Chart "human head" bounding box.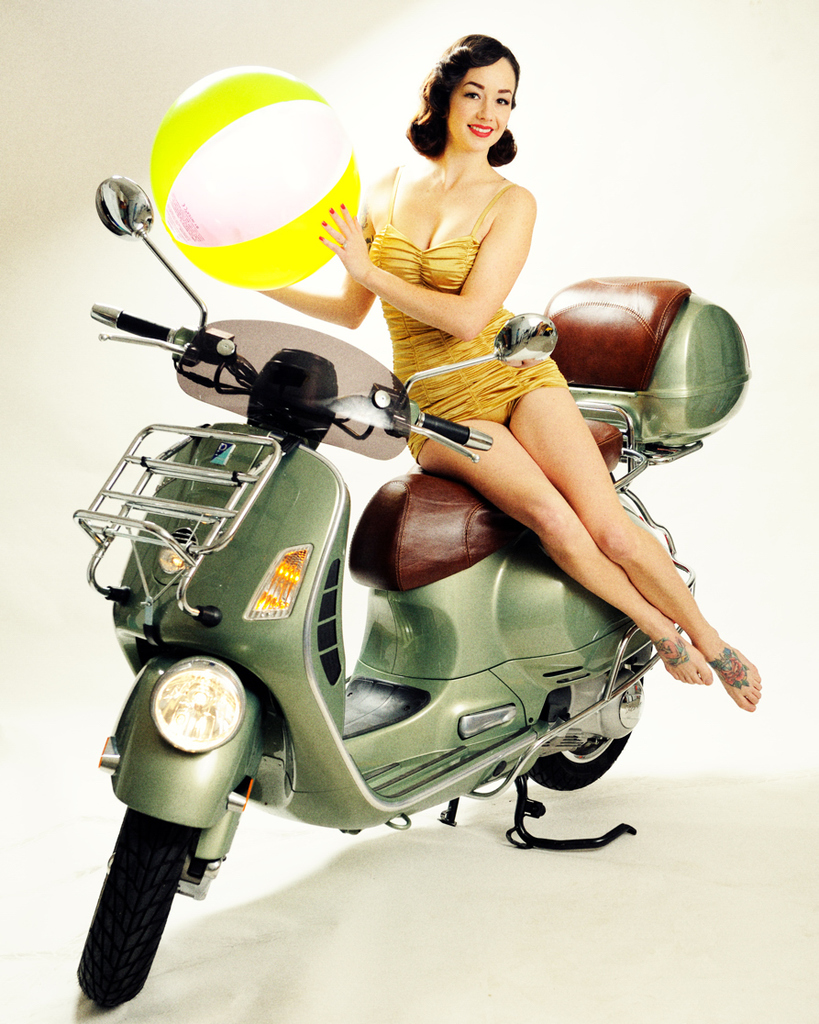
Charted: BBox(411, 27, 523, 143).
